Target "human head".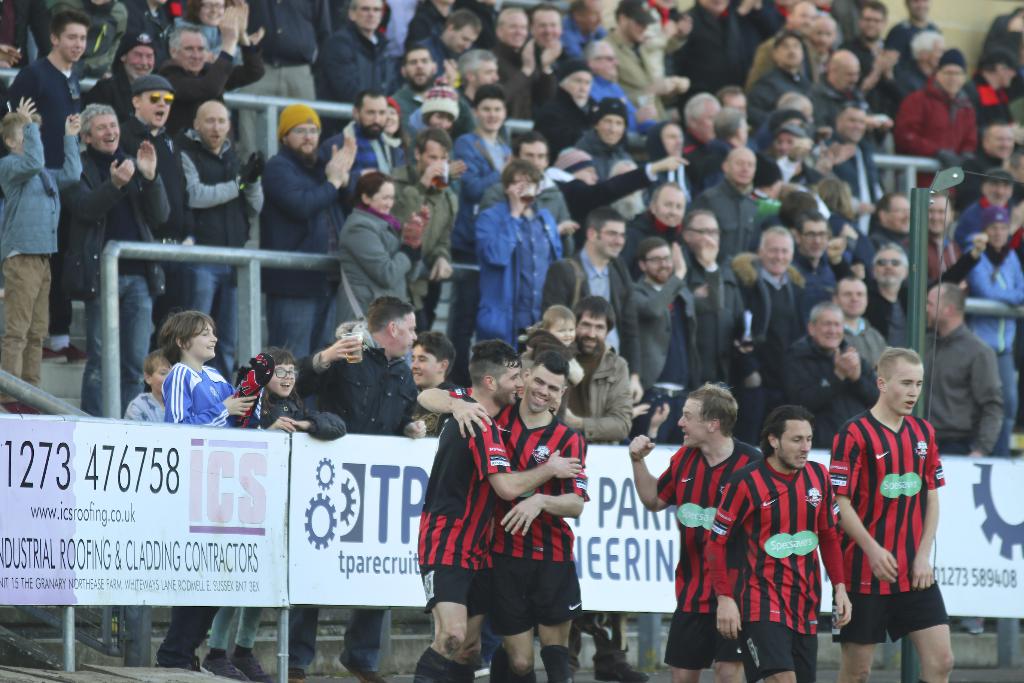
Target region: 145 355 175 391.
